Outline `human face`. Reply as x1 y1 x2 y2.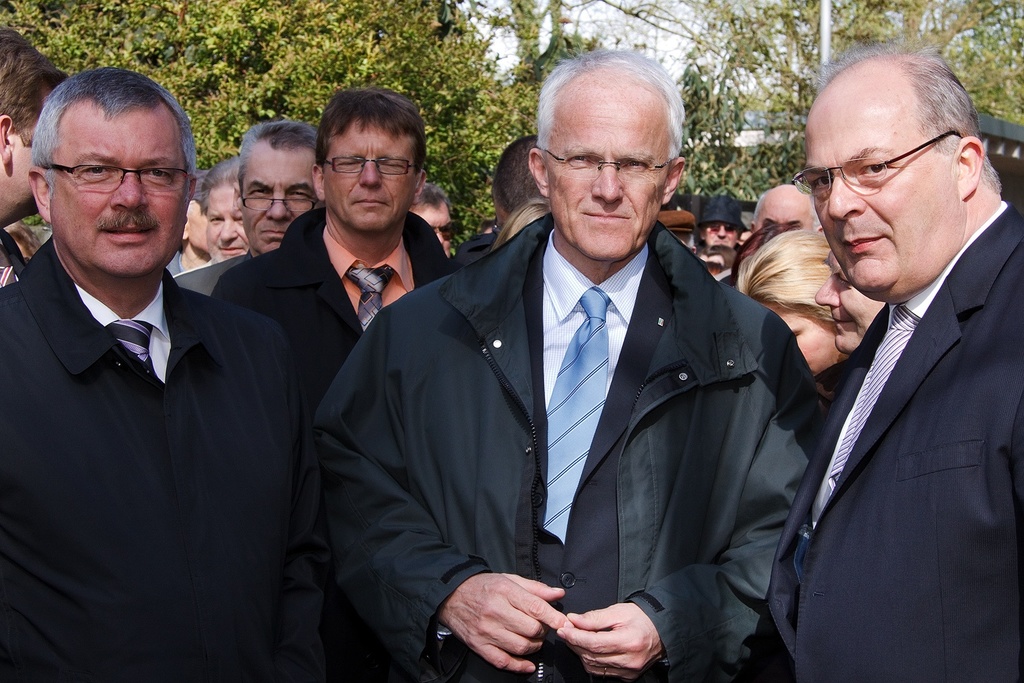
750 193 821 241.
